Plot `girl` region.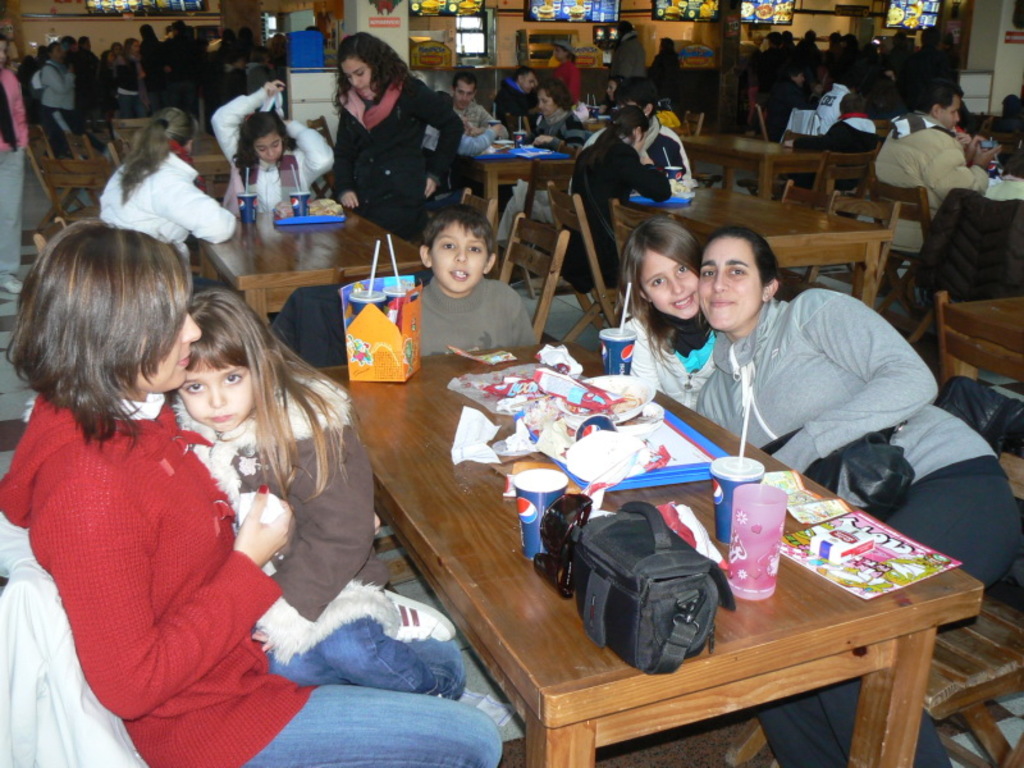
Plotted at [x1=334, y1=35, x2=458, y2=219].
